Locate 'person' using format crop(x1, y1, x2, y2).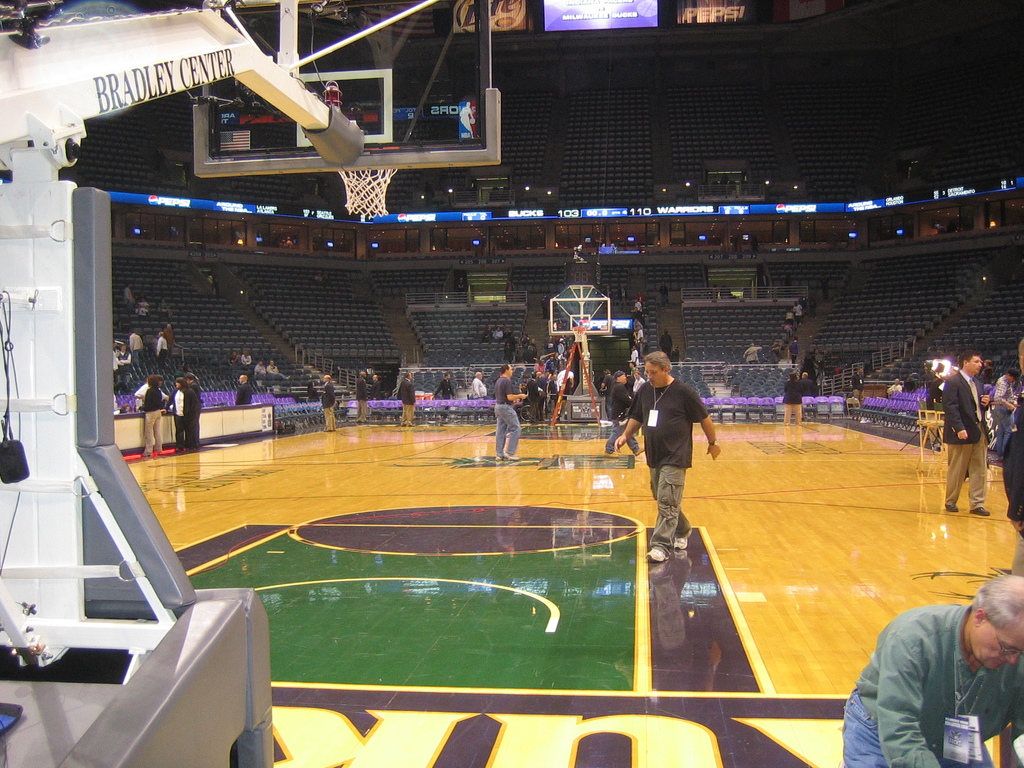
crop(632, 340, 721, 577).
